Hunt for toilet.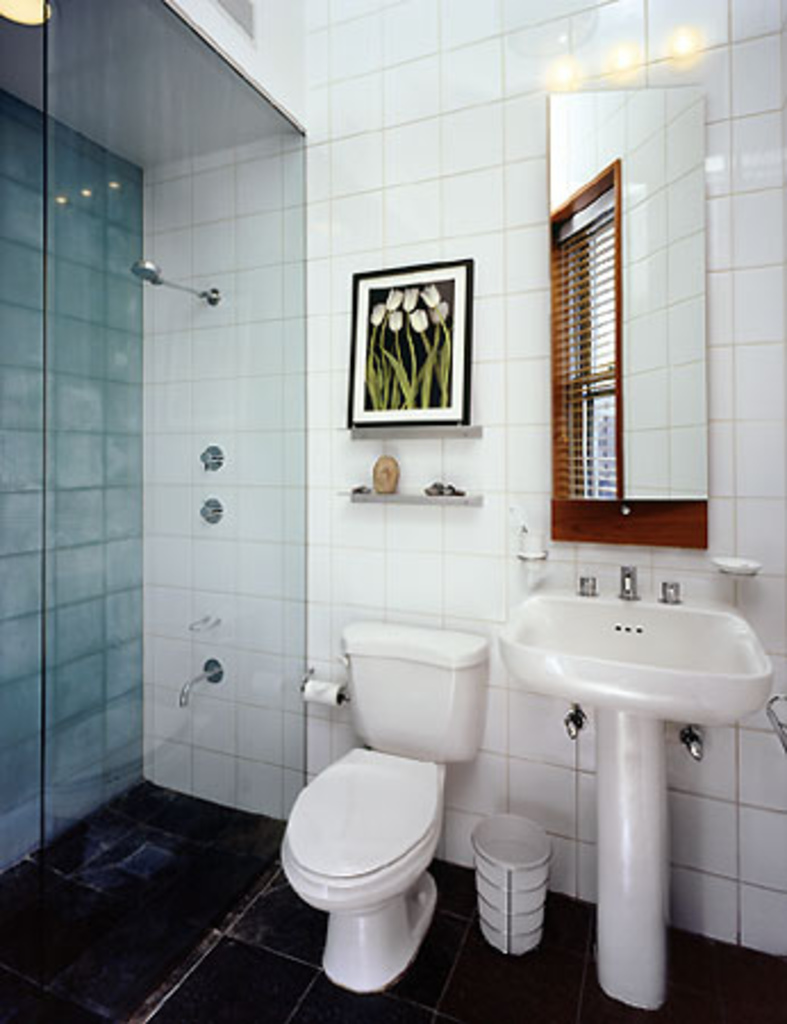
Hunted down at {"x1": 277, "y1": 721, "x2": 466, "y2": 997}.
